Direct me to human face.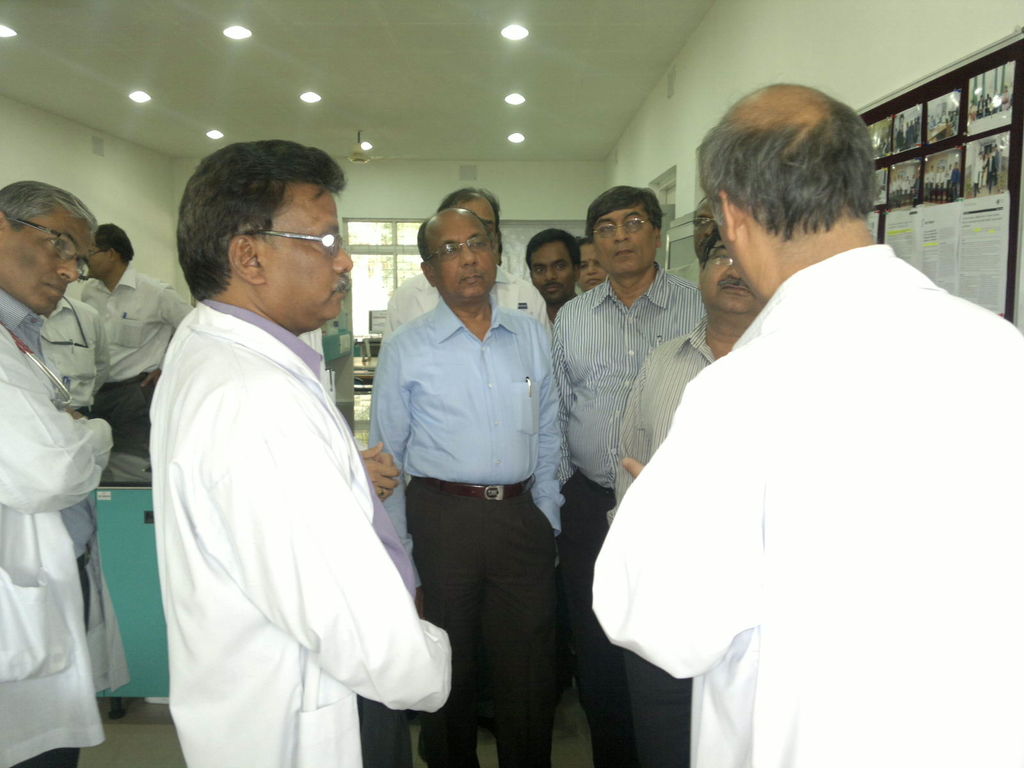
Direction: <region>532, 242, 575, 304</region>.
